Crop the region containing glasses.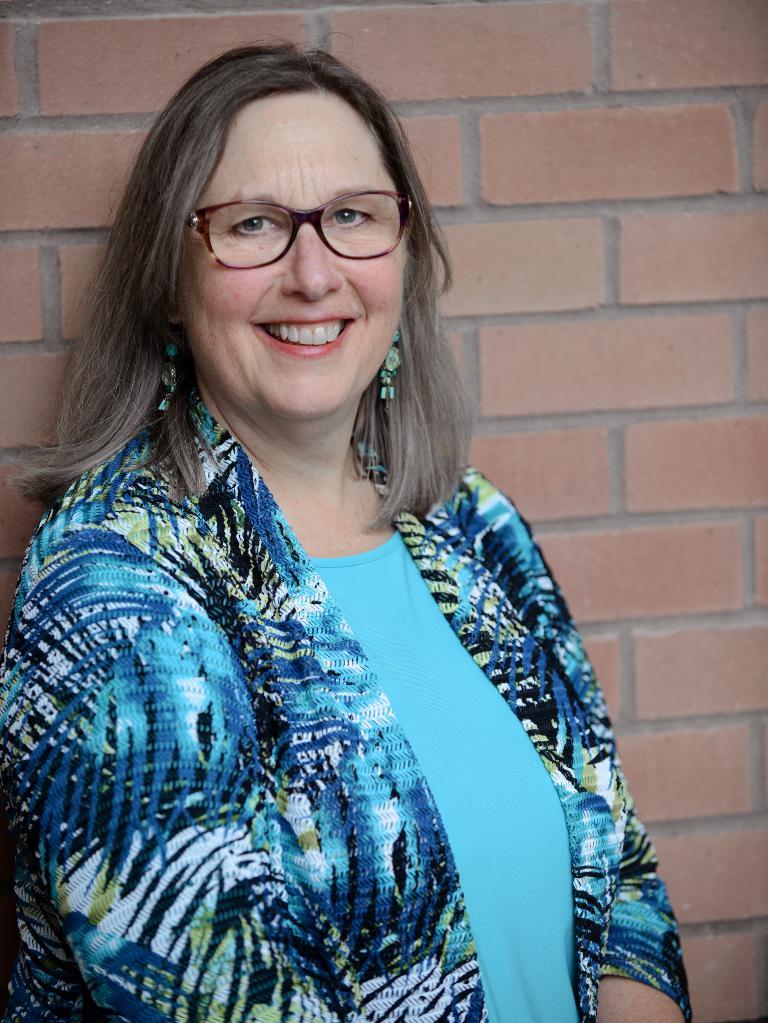
Crop region: box=[145, 170, 407, 269].
